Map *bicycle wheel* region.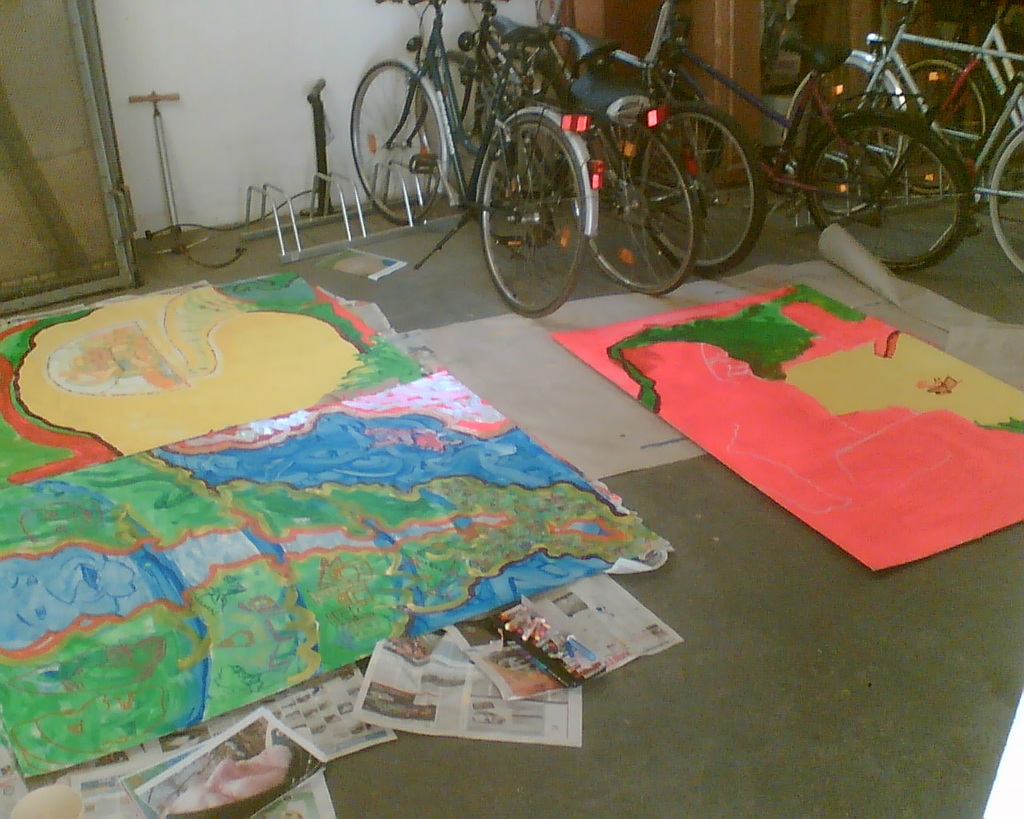
Mapped to x1=346, y1=56, x2=449, y2=225.
